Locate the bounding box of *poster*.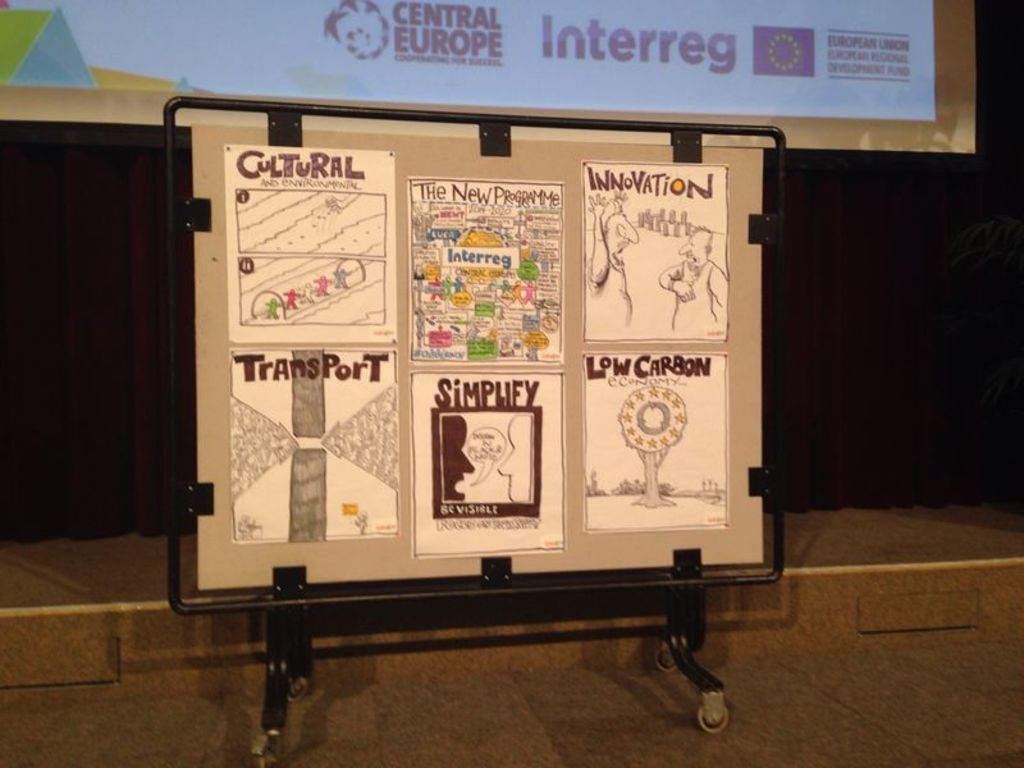
Bounding box: 227:146:397:343.
